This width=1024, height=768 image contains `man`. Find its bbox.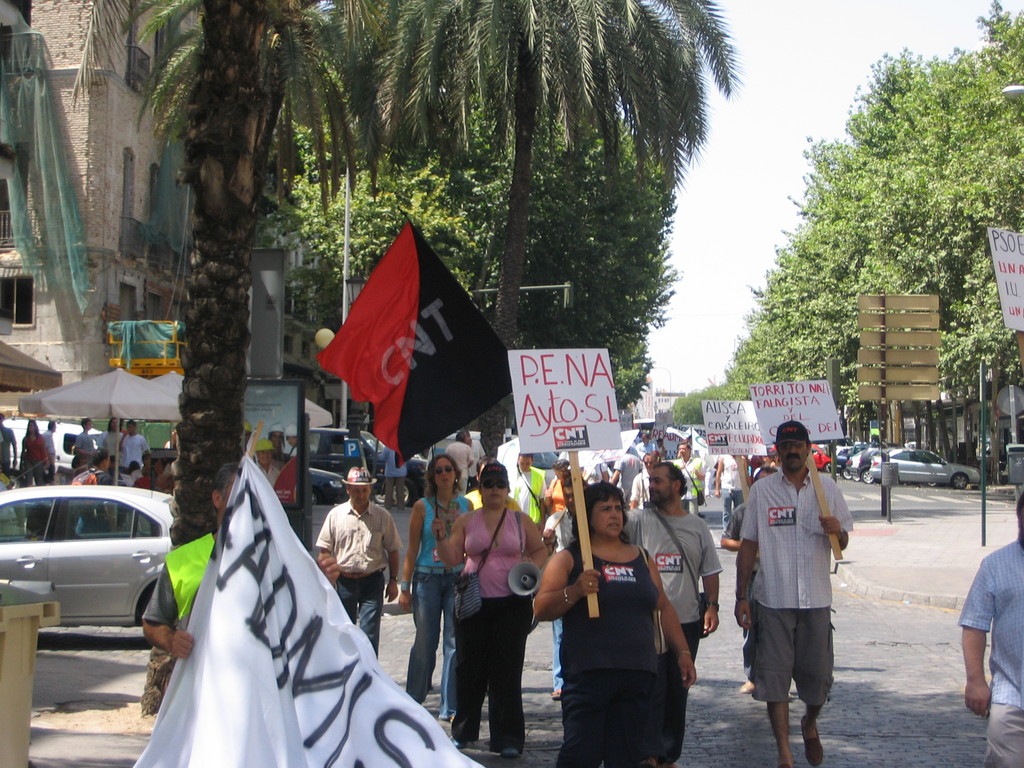
bbox(633, 458, 727, 684).
